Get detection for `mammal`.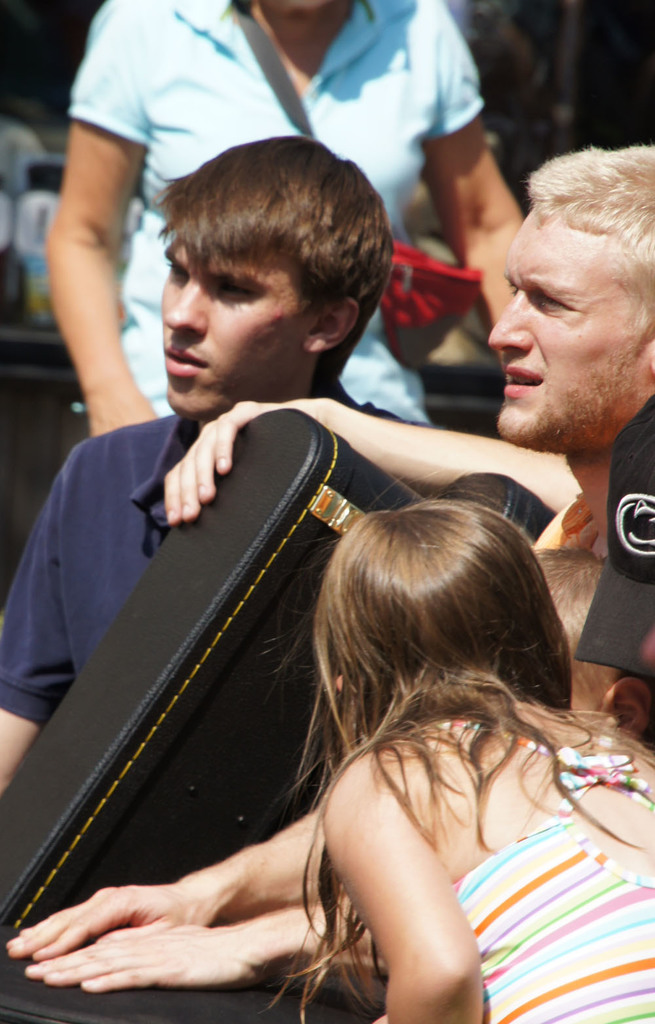
Detection: {"x1": 496, "y1": 142, "x2": 654, "y2": 581}.
